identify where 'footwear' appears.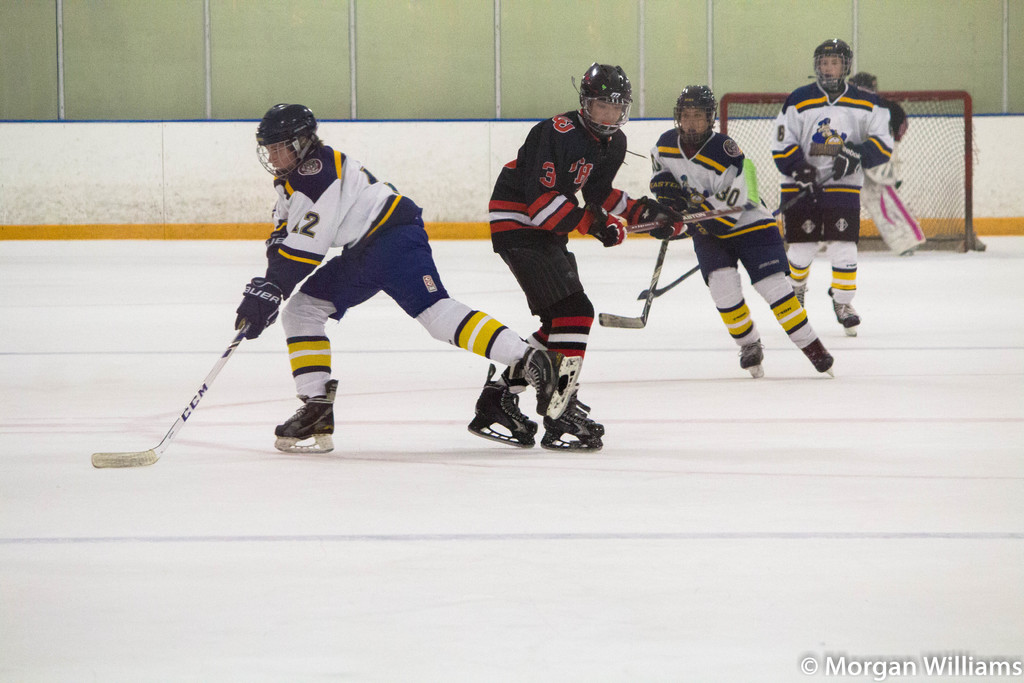
Appears at (275, 375, 335, 438).
